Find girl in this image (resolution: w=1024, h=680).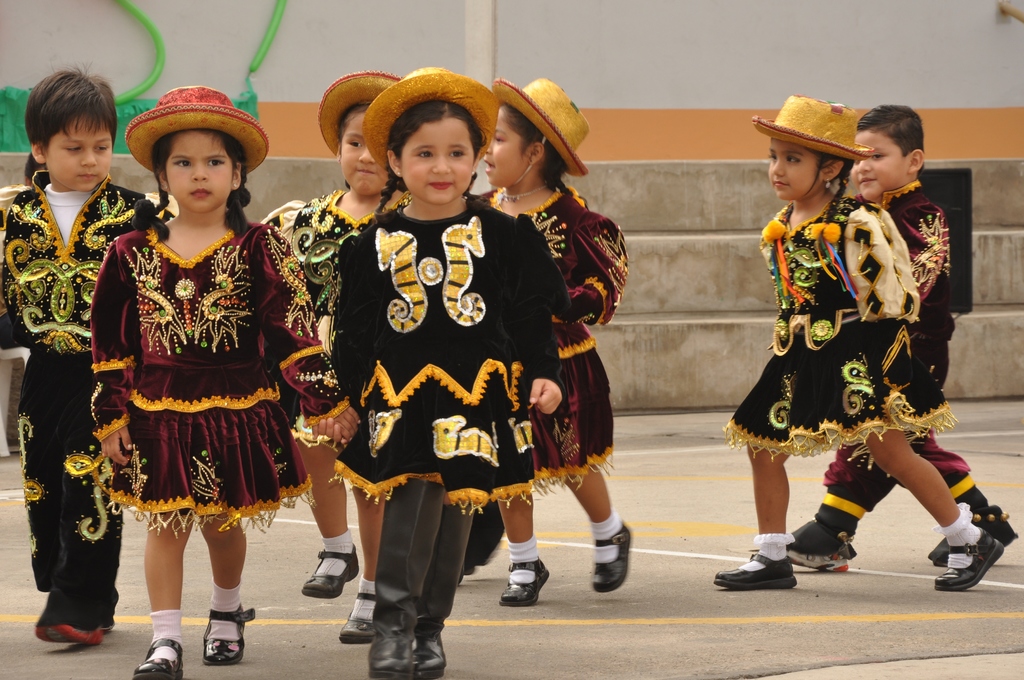
x1=258, y1=72, x2=403, y2=647.
